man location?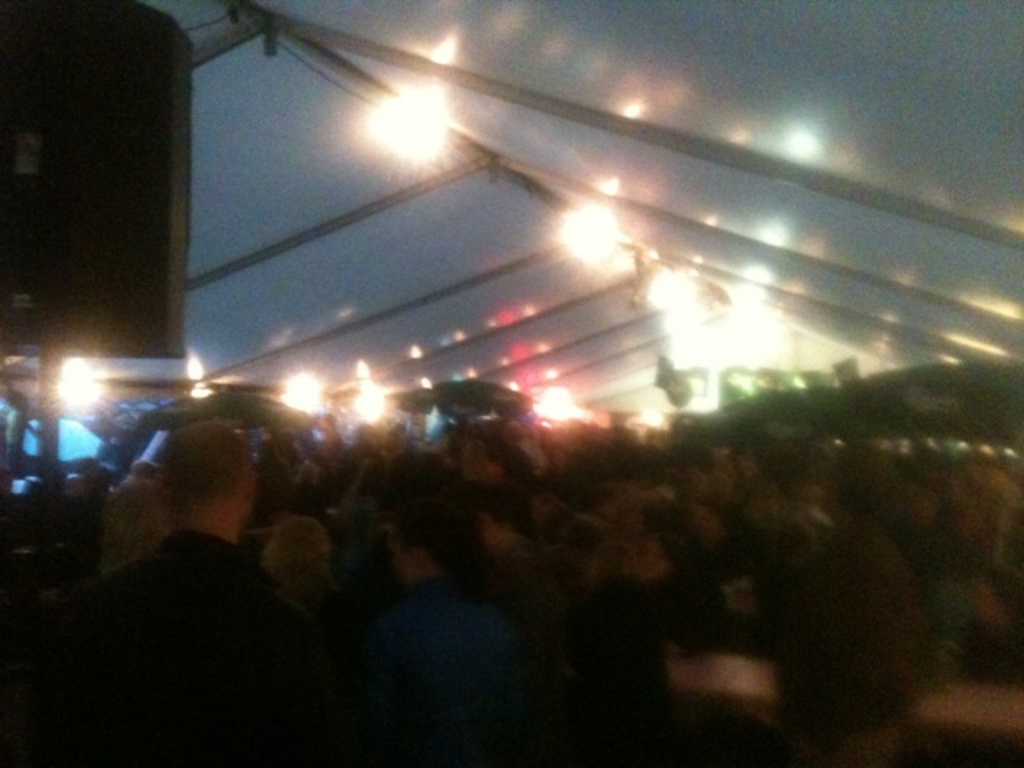
(x1=77, y1=419, x2=312, y2=653)
